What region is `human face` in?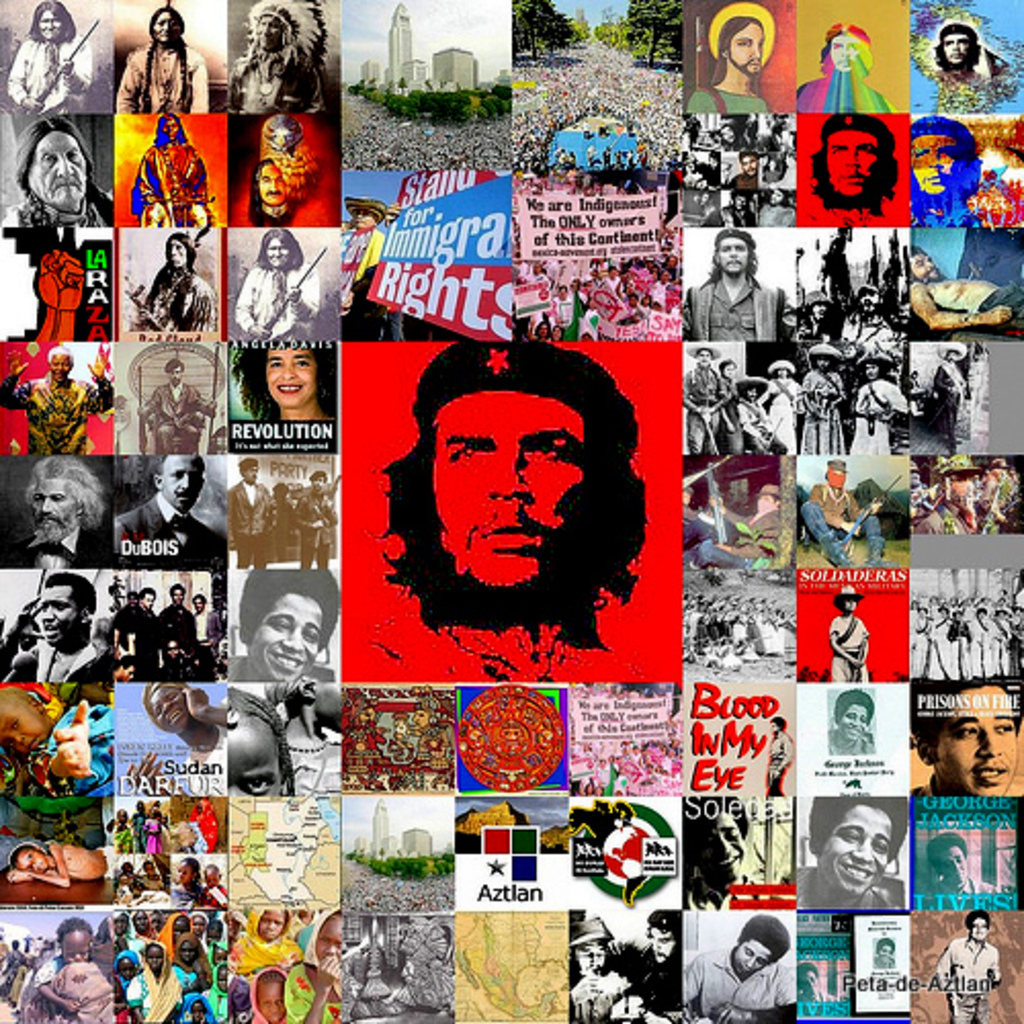
{"left": 743, "top": 385, "right": 762, "bottom": 408}.
